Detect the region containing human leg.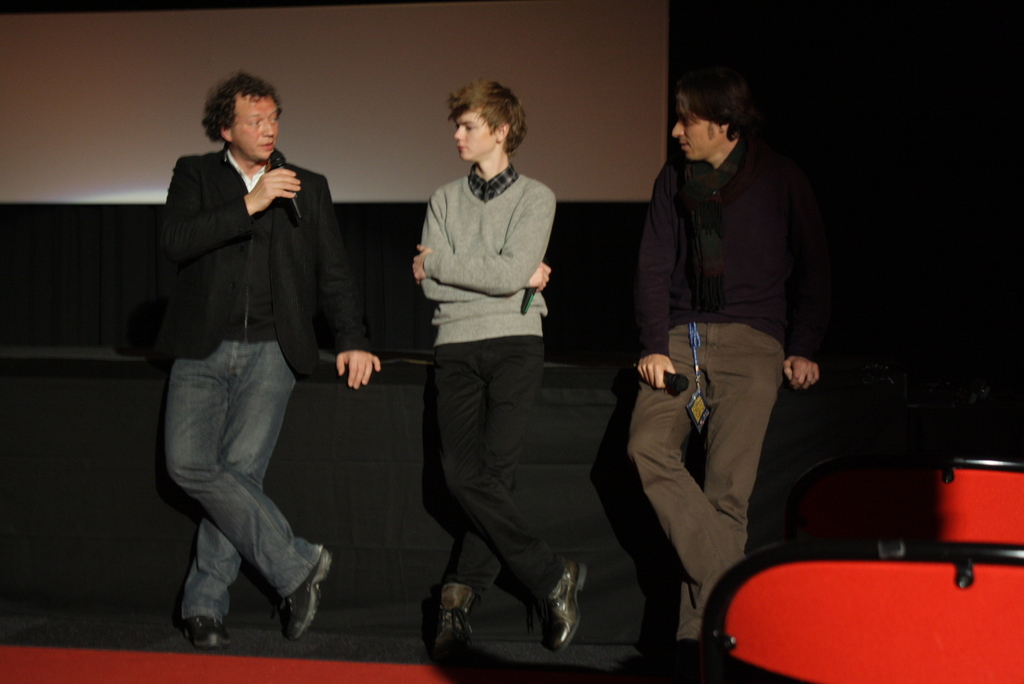
x1=429, y1=343, x2=587, y2=652.
